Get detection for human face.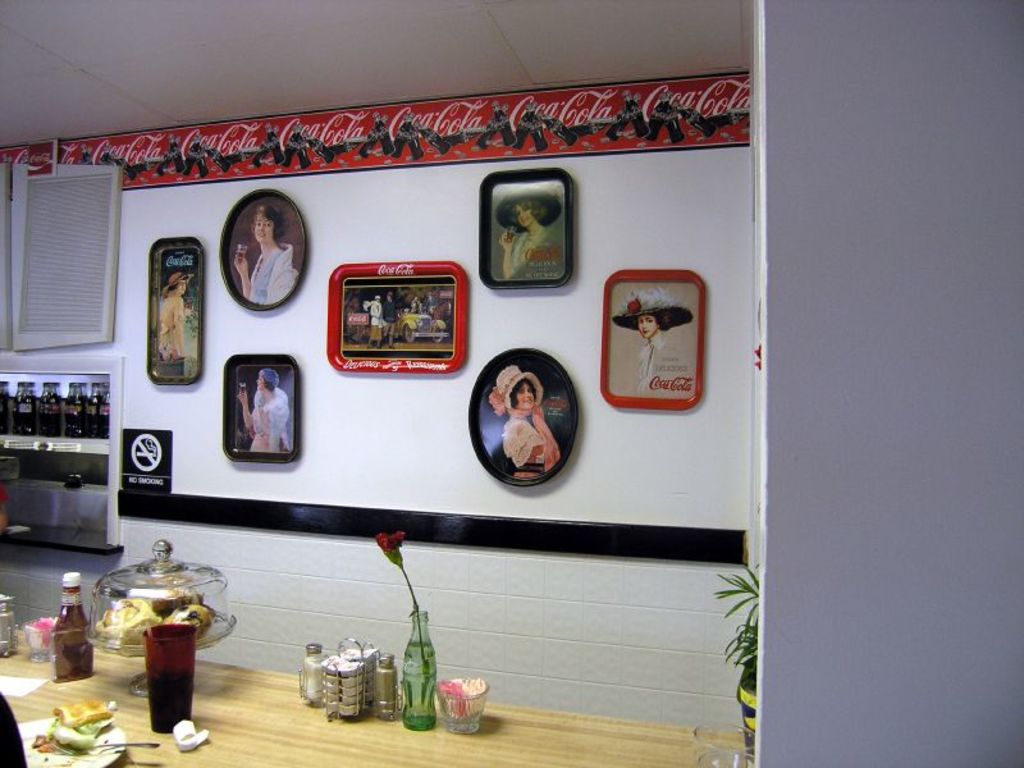
Detection: left=517, top=379, right=534, bottom=404.
